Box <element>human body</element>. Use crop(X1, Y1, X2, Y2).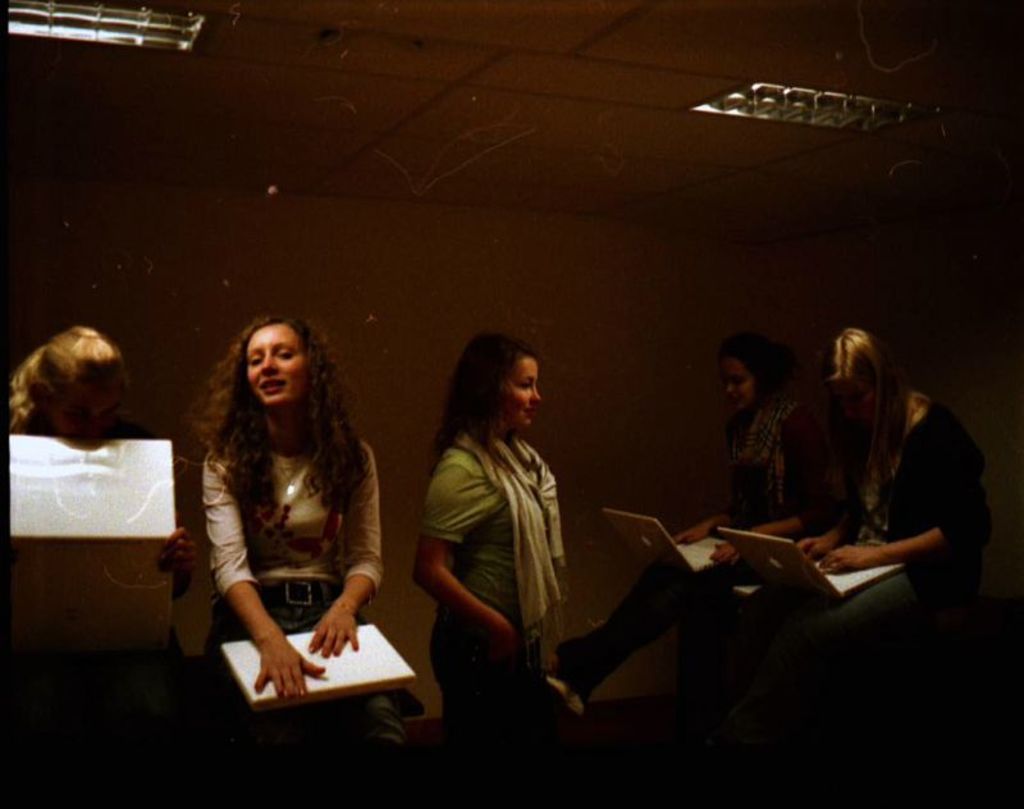
crop(179, 298, 388, 731).
